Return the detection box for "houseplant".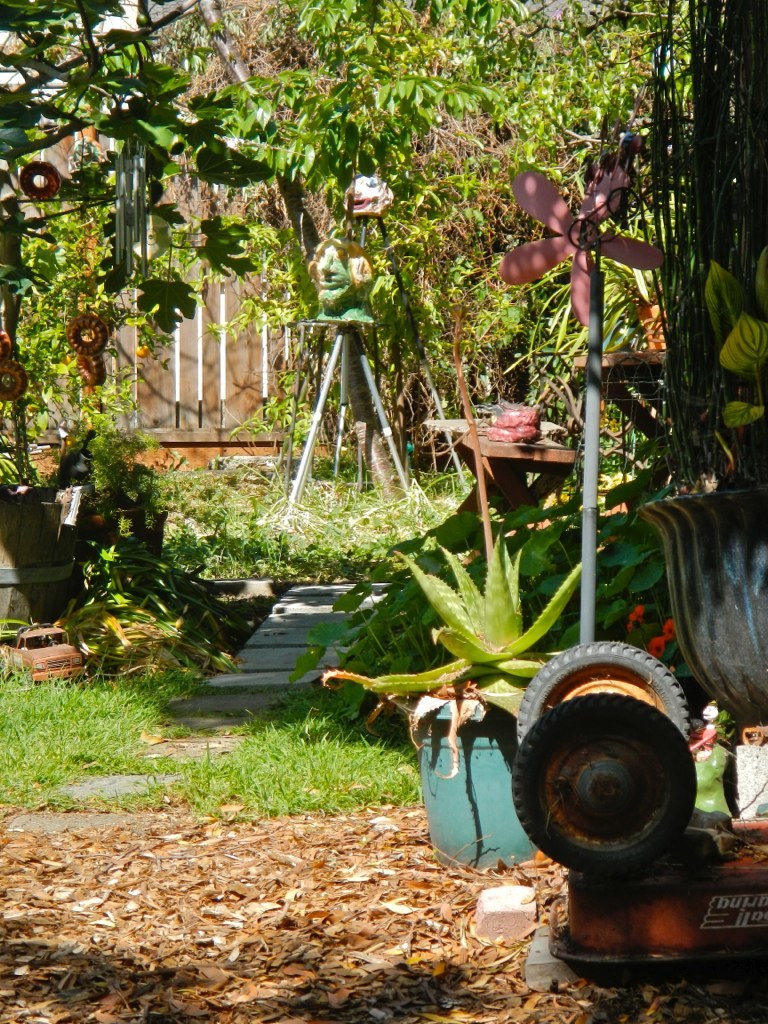
select_region(291, 125, 491, 520).
